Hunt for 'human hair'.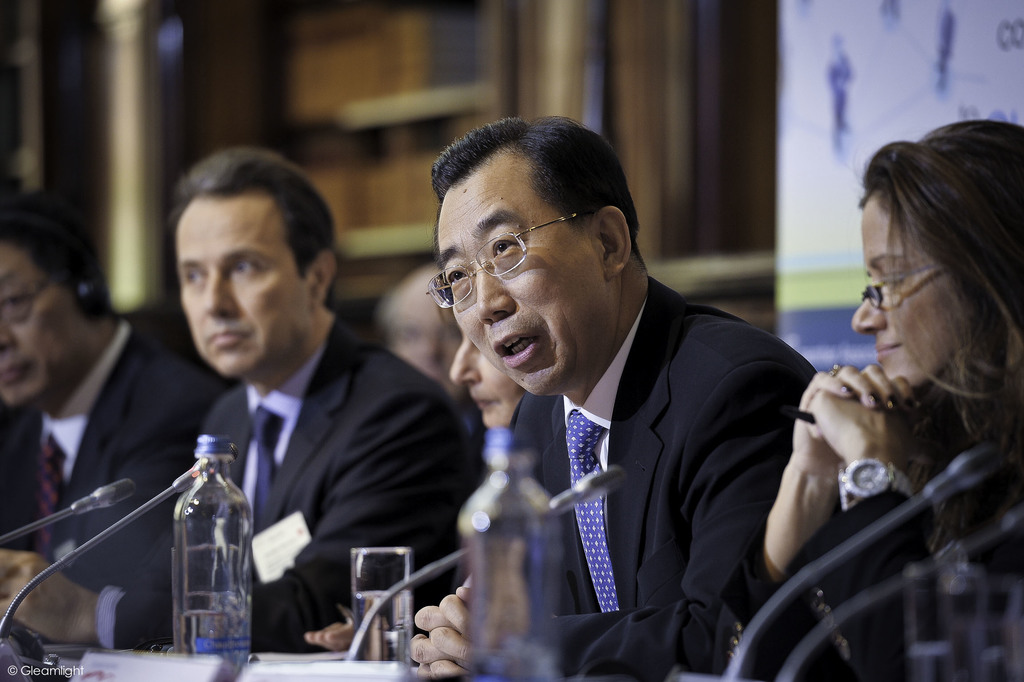
Hunted down at 428:110:641:266.
